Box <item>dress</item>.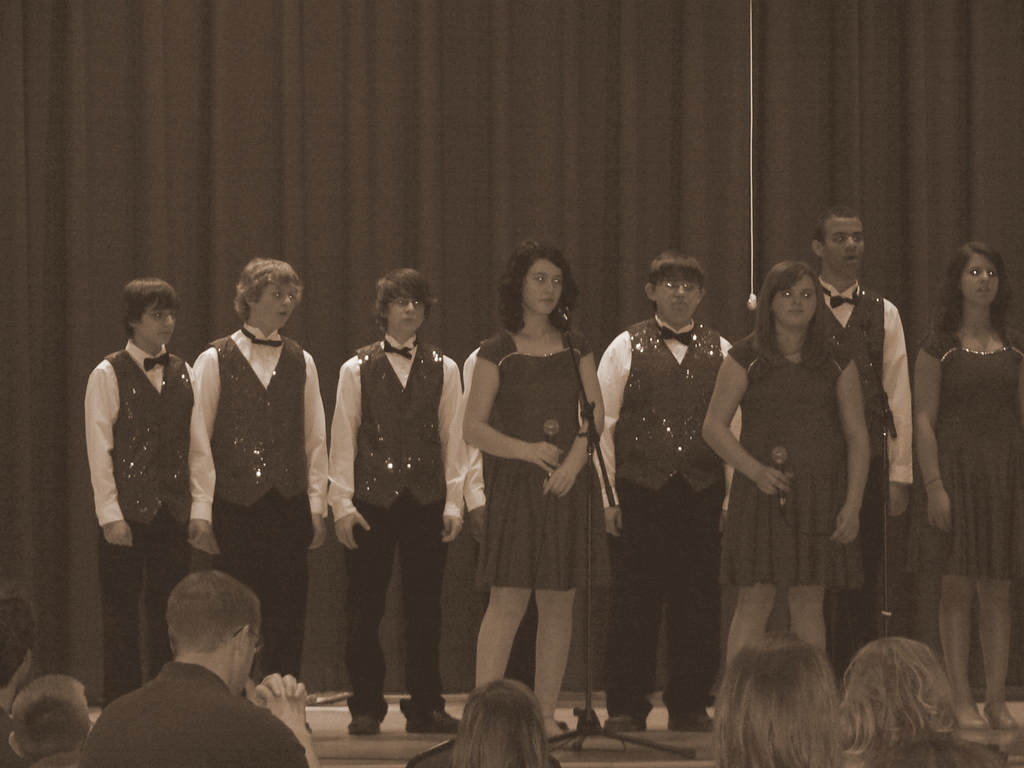
(477, 331, 614, 593).
